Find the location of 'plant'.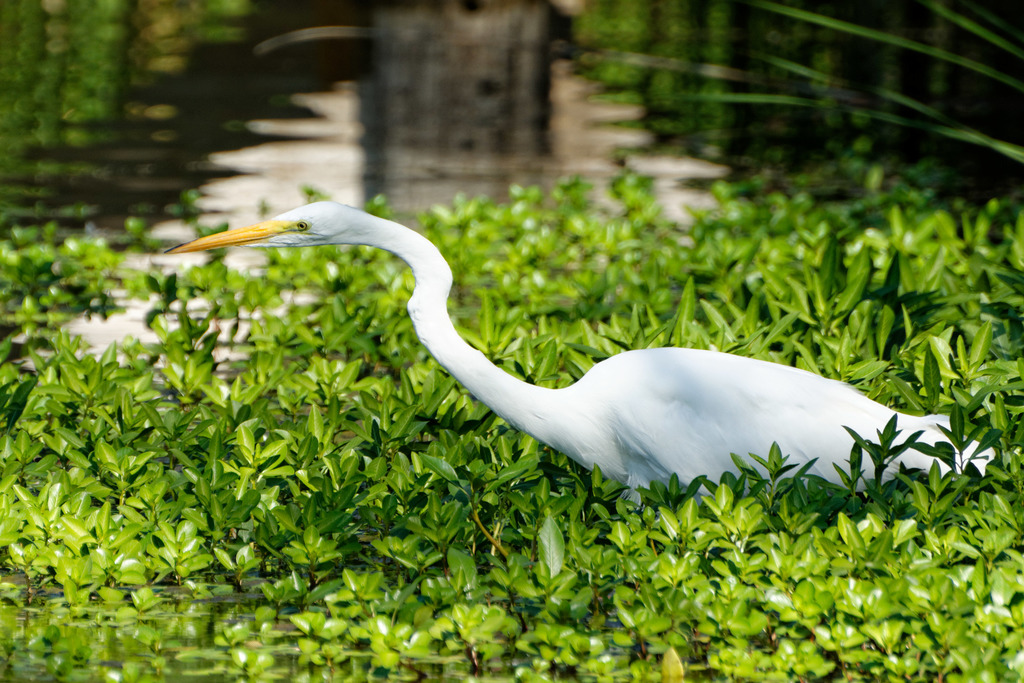
Location: rect(547, 0, 855, 186).
